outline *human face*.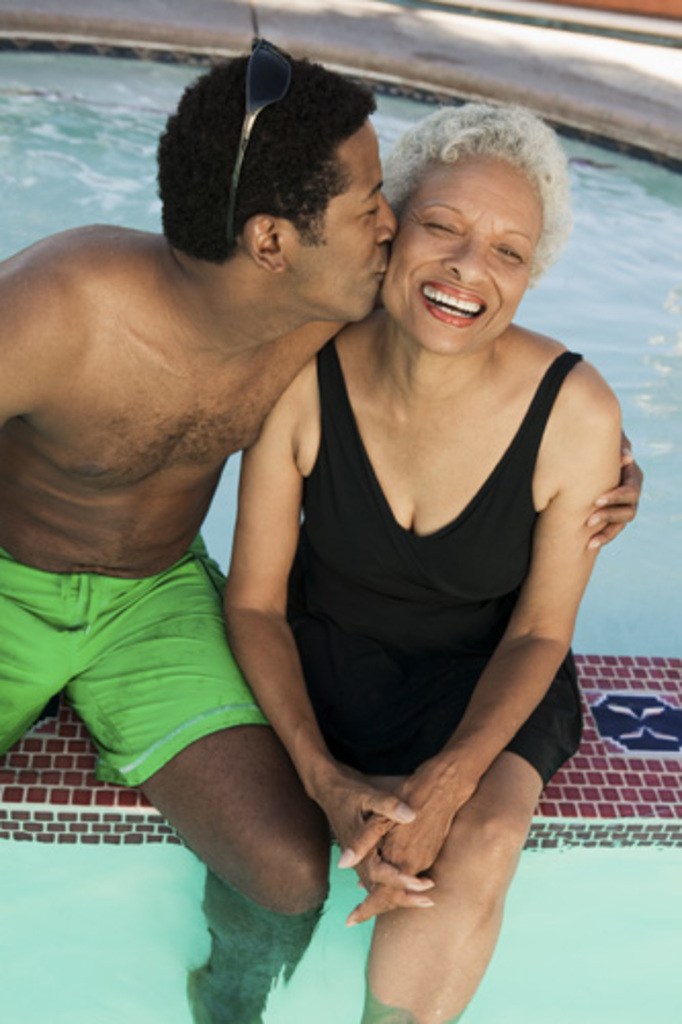
Outline: 297 135 397 319.
